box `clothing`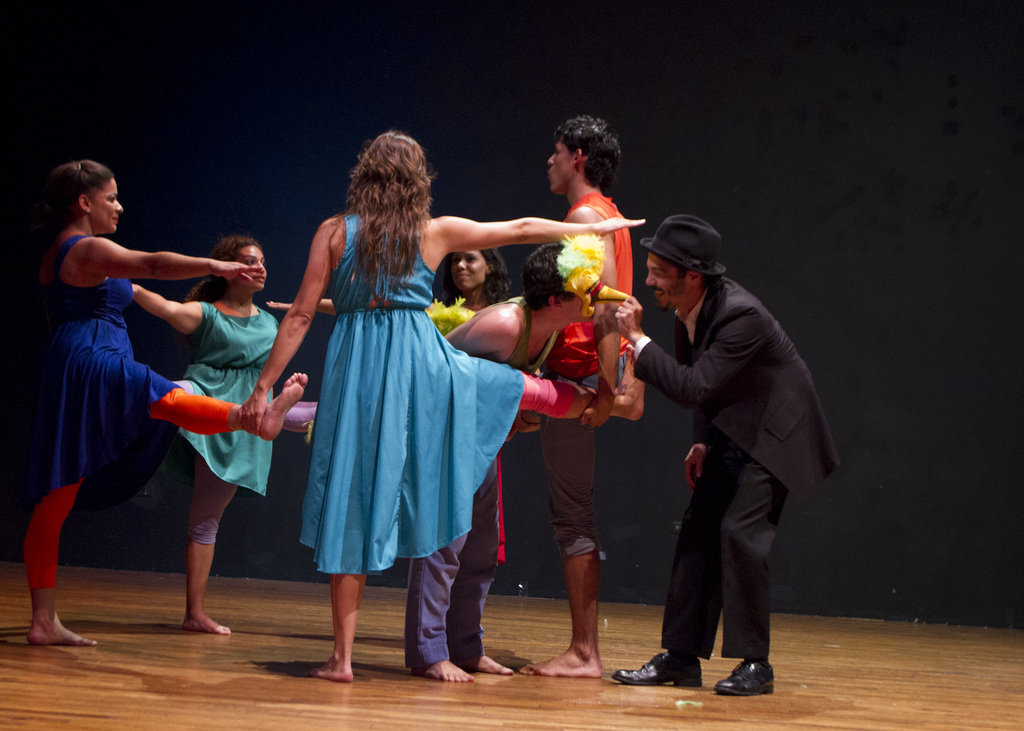
556,186,635,562
